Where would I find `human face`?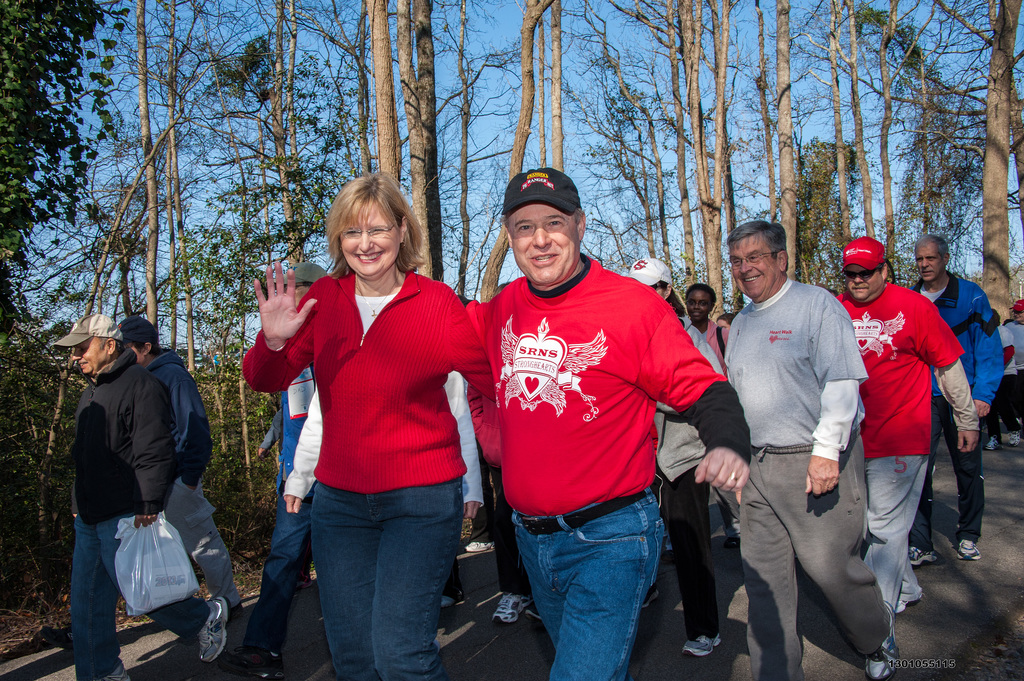
At 72:339:105:373.
